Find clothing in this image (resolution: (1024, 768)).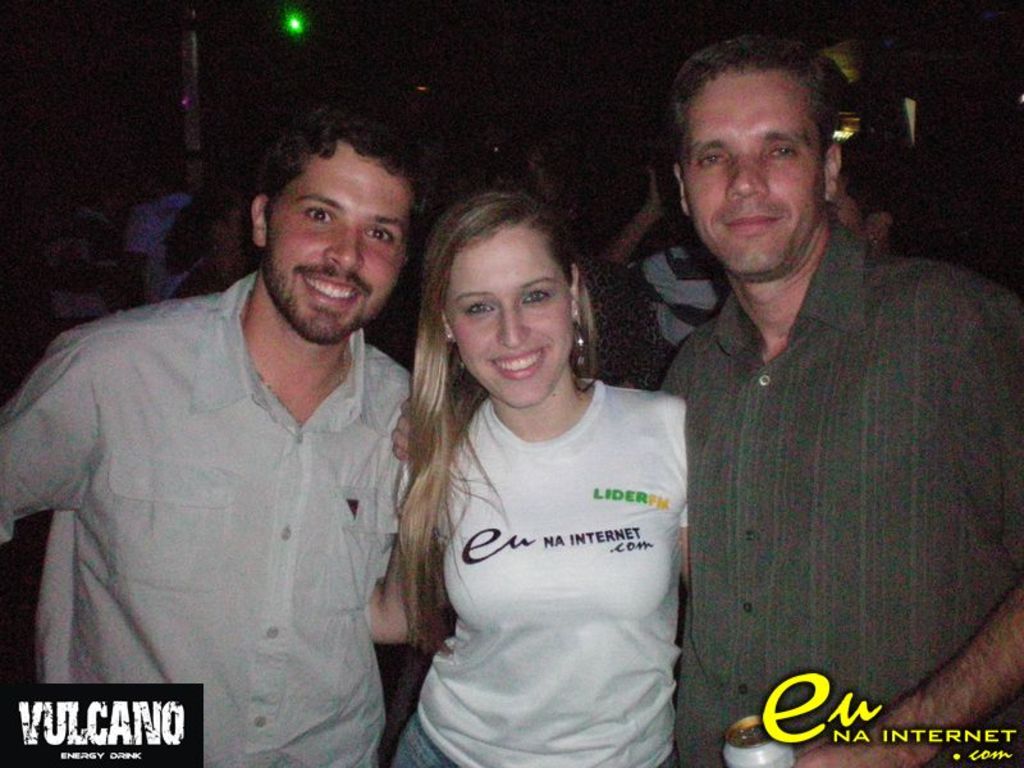
(0,268,417,767).
